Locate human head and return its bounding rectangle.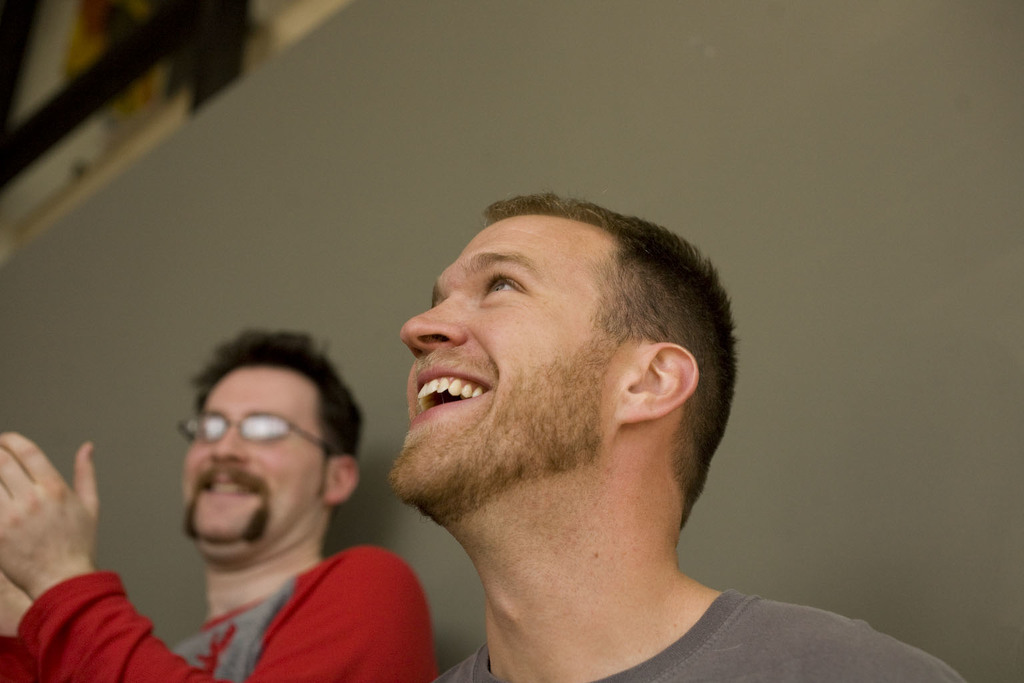
(390, 179, 731, 506).
